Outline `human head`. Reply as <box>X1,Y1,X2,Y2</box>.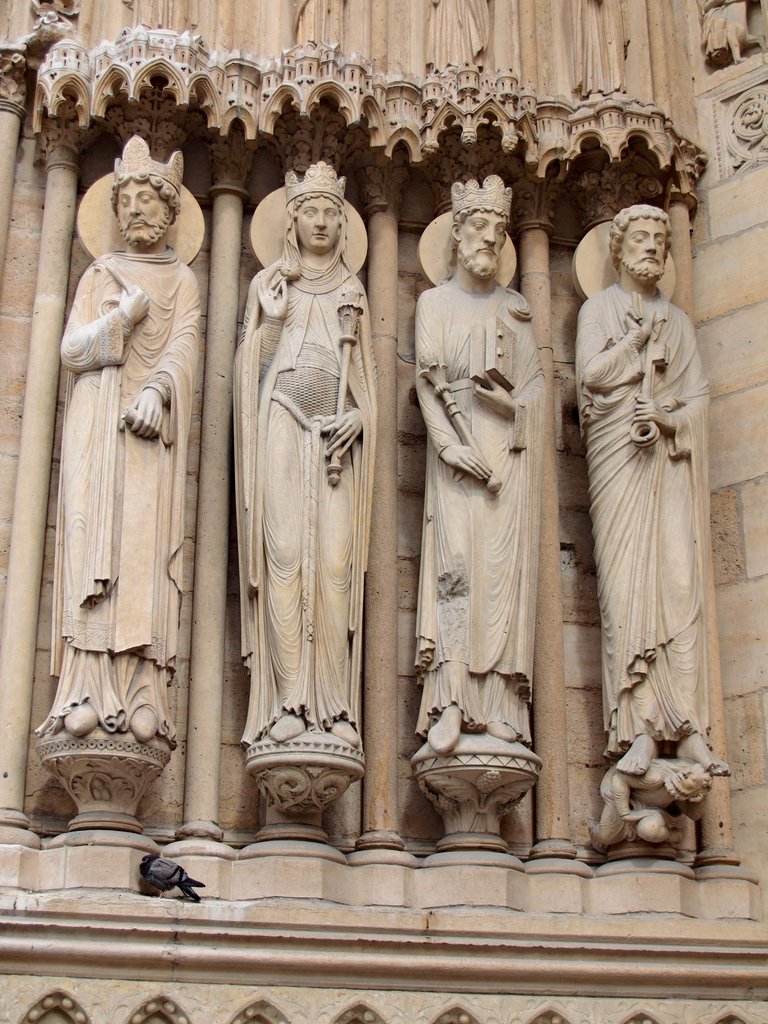
<box>608,207,673,281</box>.
